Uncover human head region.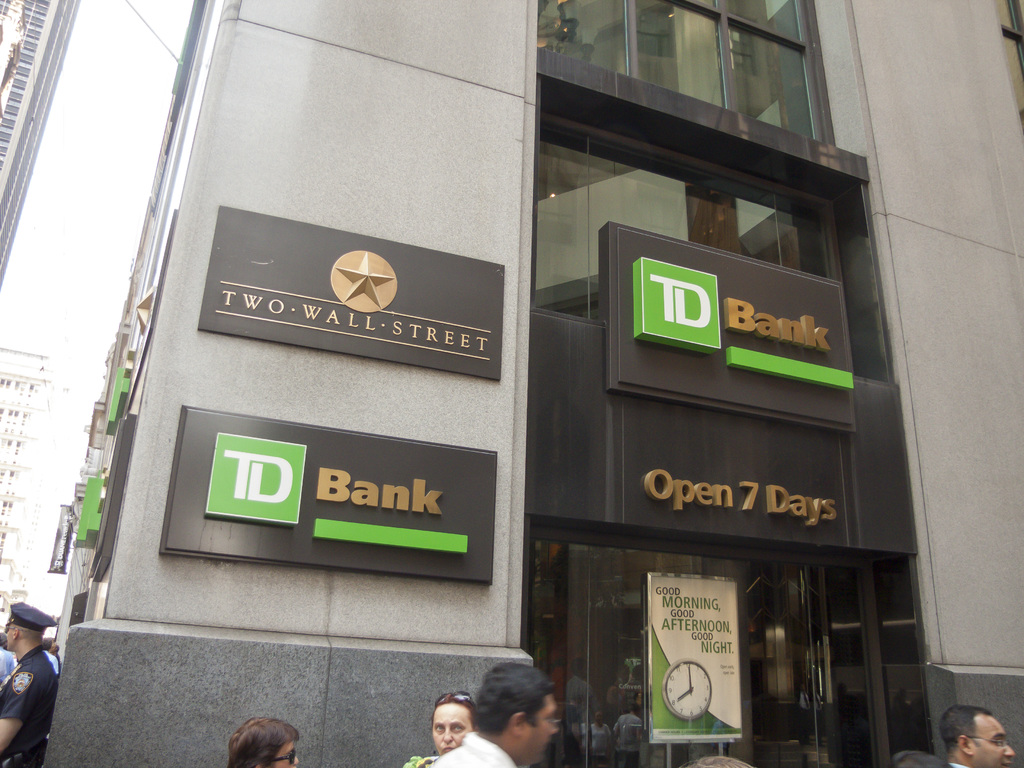
Uncovered: {"left": 427, "top": 696, "right": 477, "bottom": 754}.
